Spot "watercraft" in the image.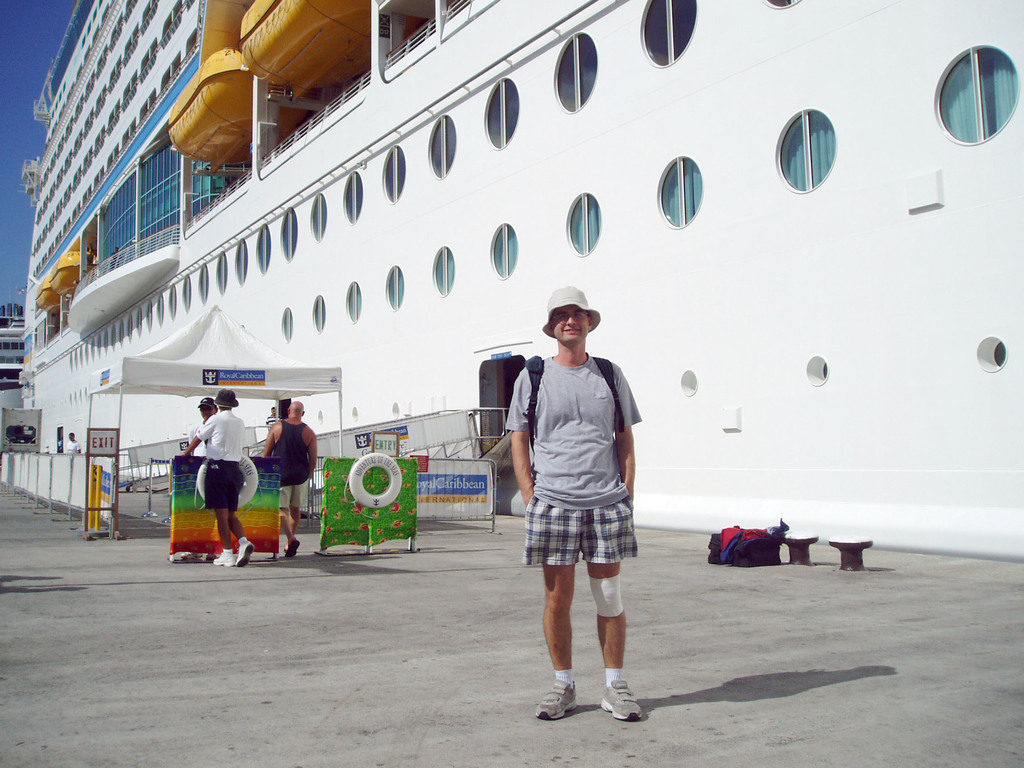
"watercraft" found at (x1=15, y1=0, x2=1023, y2=559).
